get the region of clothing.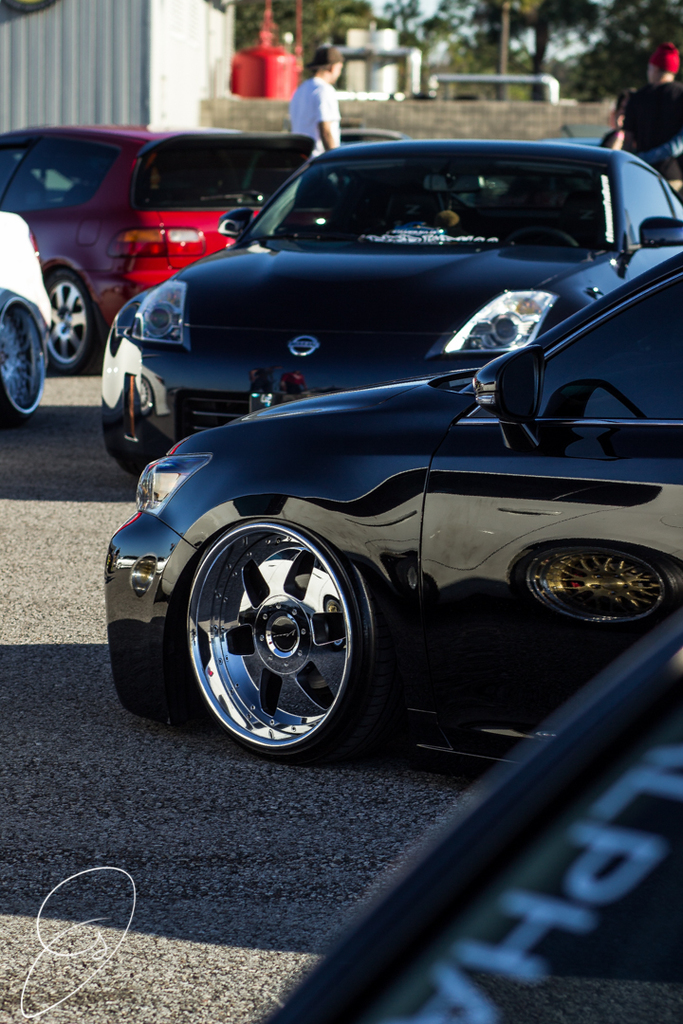
BBox(286, 72, 340, 155).
